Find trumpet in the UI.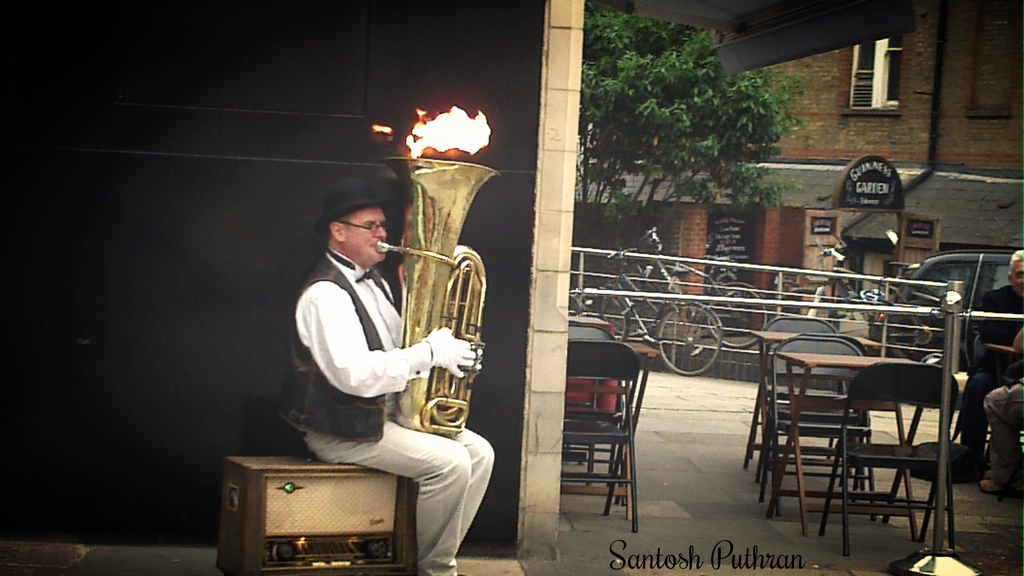
UI element at l=372, t=157, r=502, b=435.
